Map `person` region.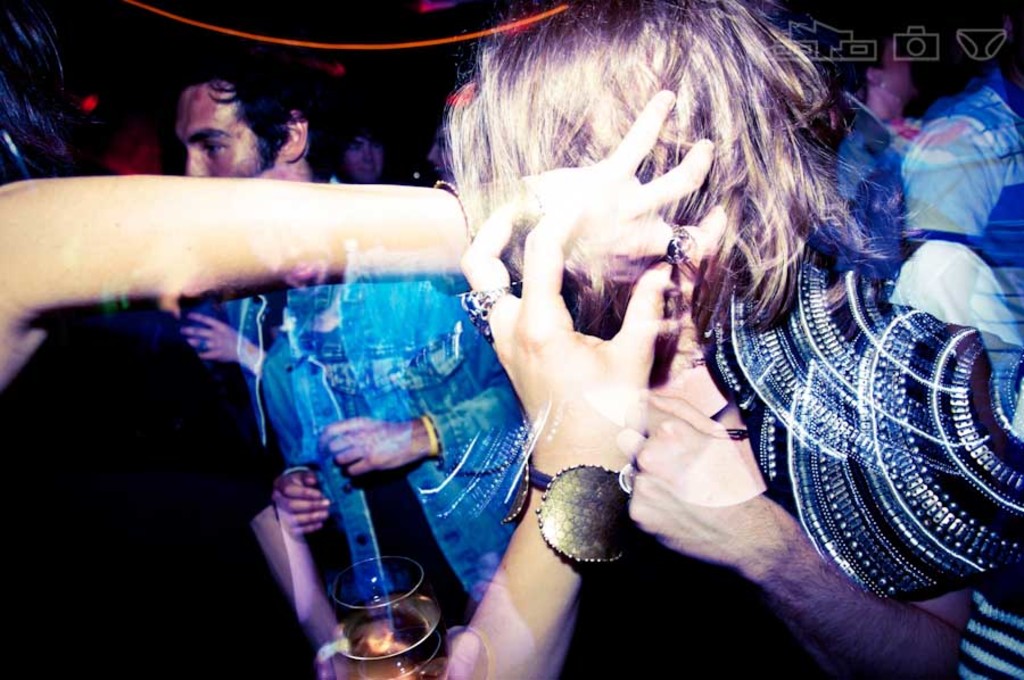
Mapped to 827, 30, 903, 277.
